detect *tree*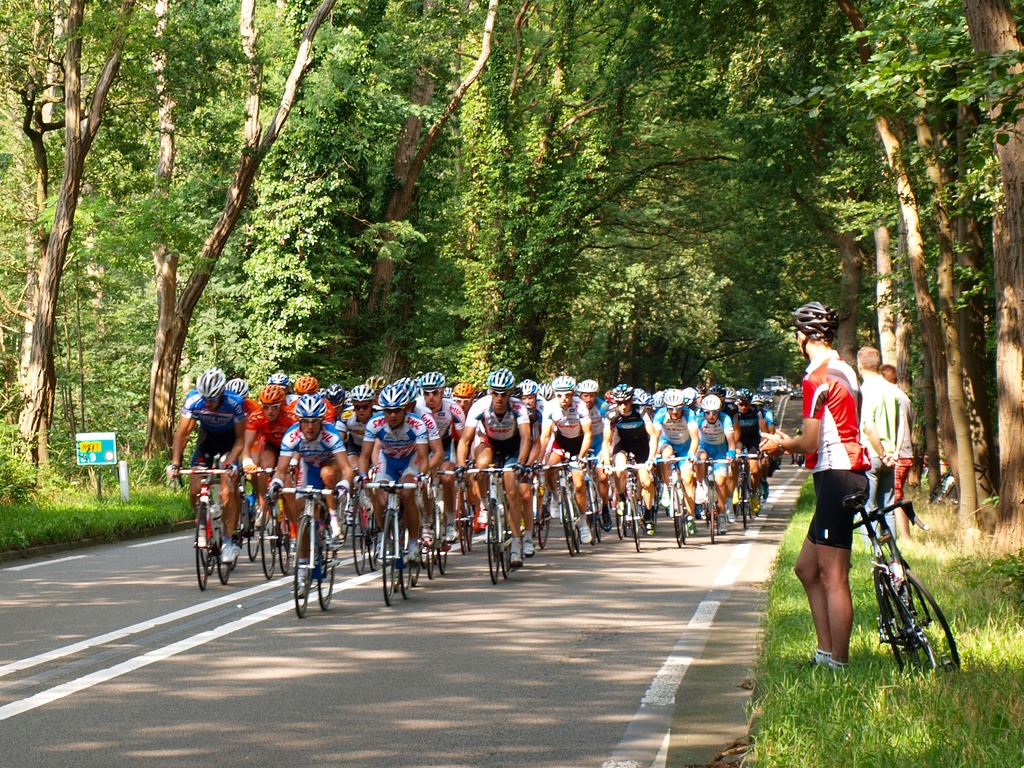
(left=601, top=0, right=737, bottom=389)
